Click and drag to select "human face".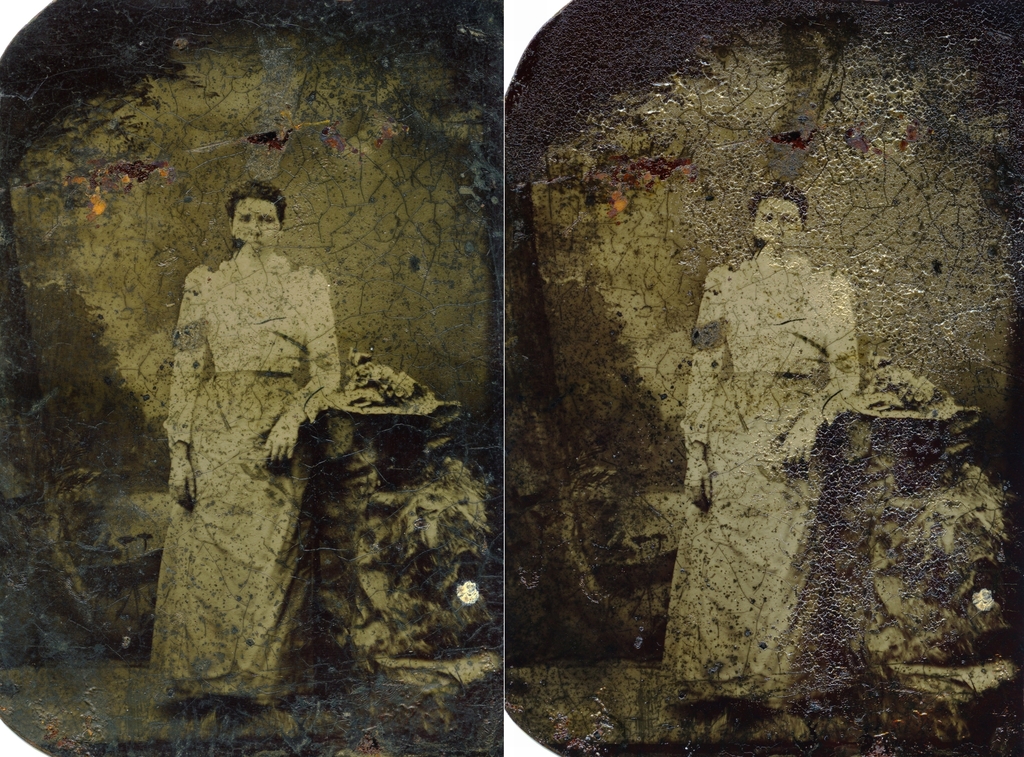
Selection: region(756, 197, 799, 250).
